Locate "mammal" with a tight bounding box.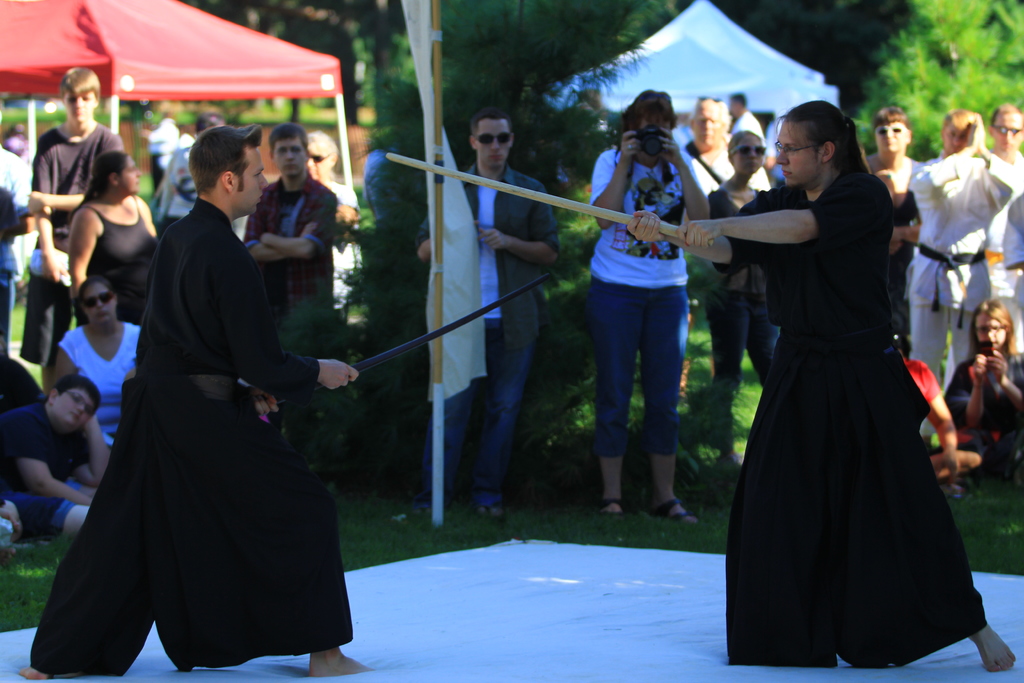
[588,83,710,525].
